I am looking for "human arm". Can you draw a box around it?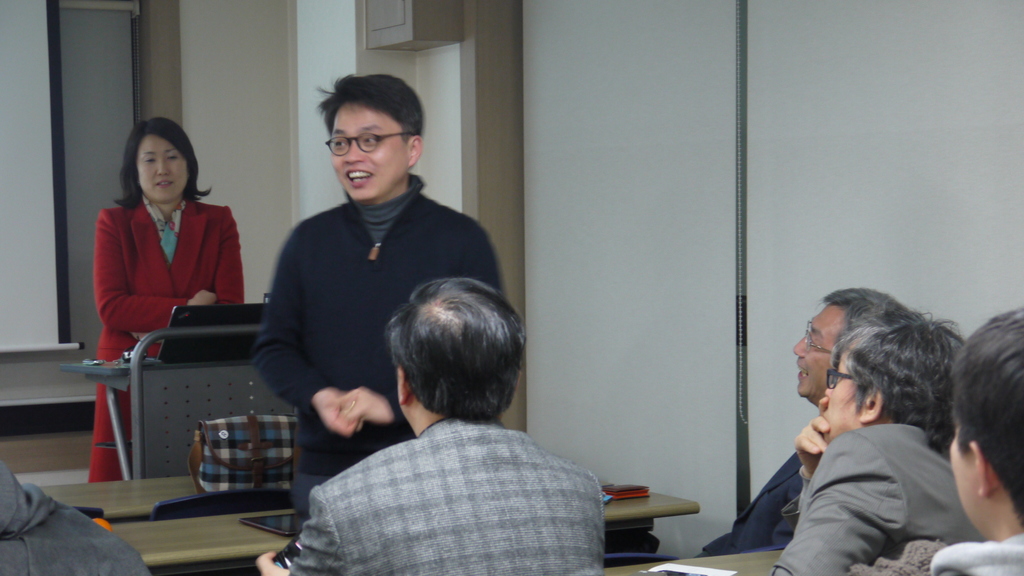
Sure, the bounding box is locate(250, 234, 362, 435).
